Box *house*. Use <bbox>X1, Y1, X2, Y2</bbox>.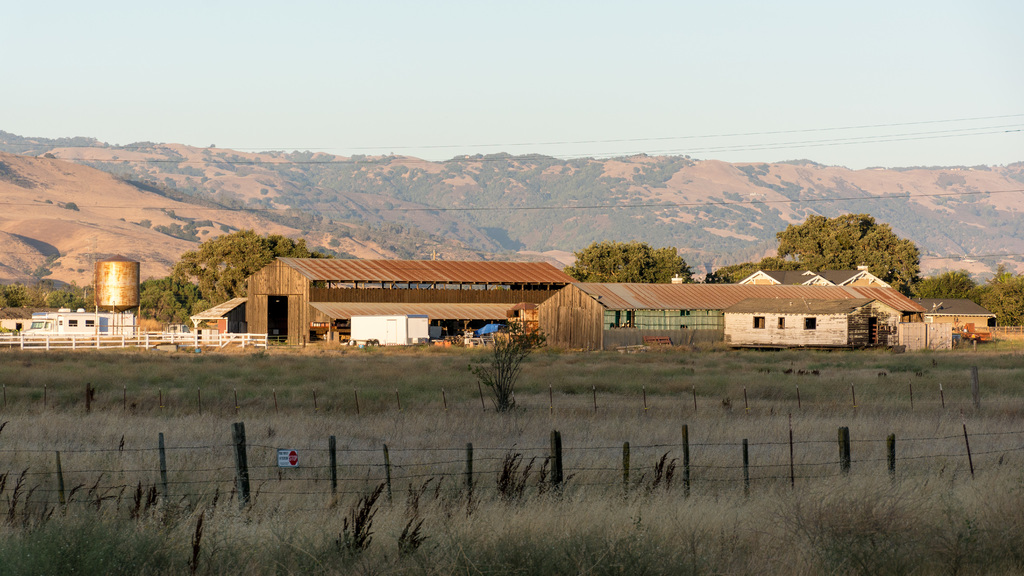
<bbox>241, 266, 554, 346</bbox>.
